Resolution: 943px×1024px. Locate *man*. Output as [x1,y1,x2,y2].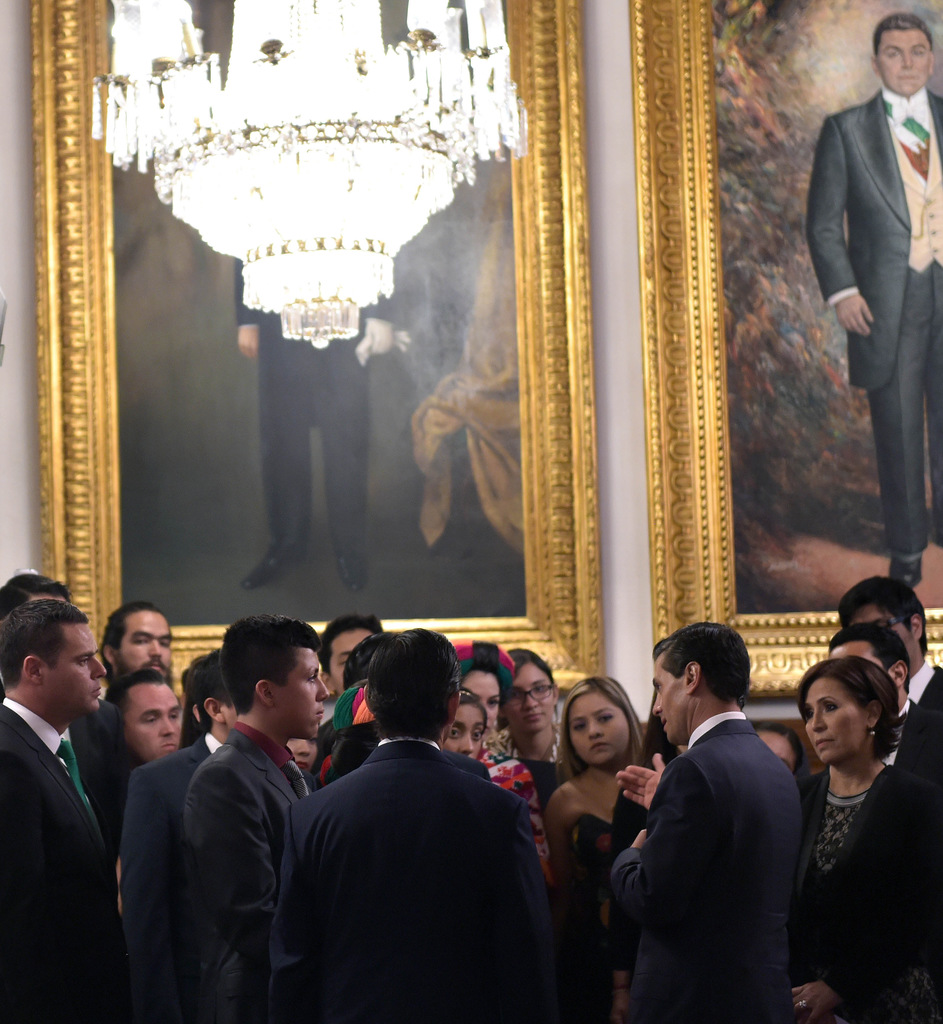
[271,625,559,1023].
